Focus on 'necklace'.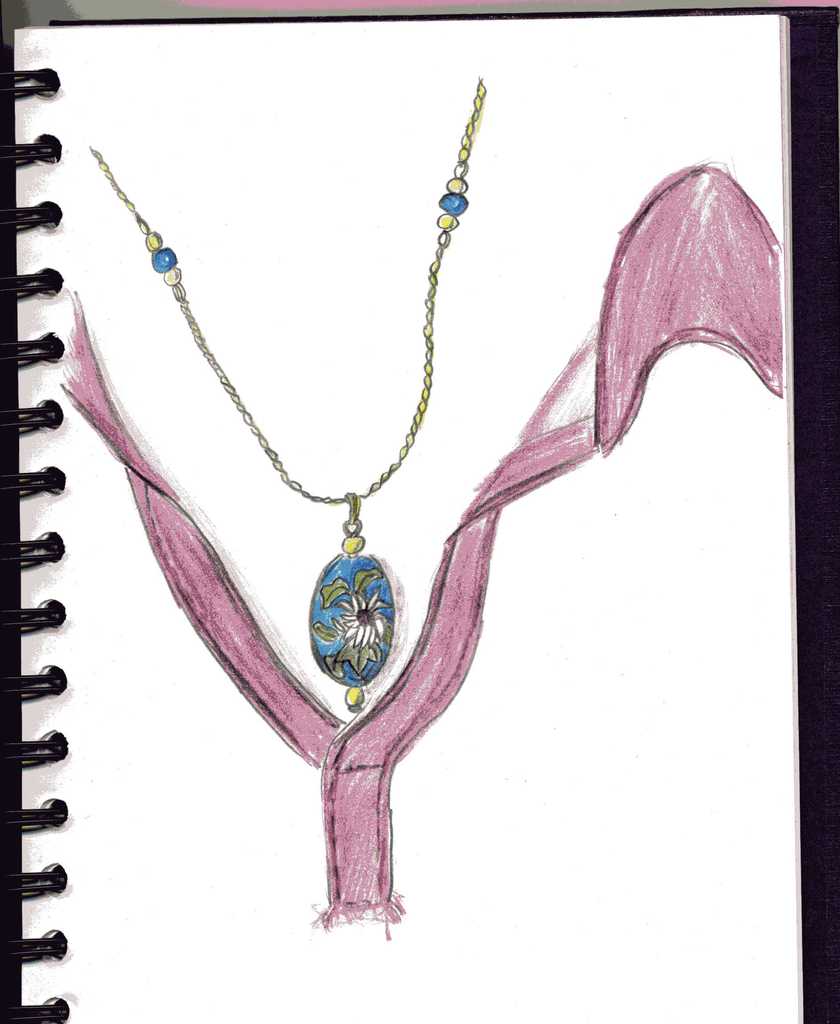
Focused at bbox(138, 46, 559, 693).
